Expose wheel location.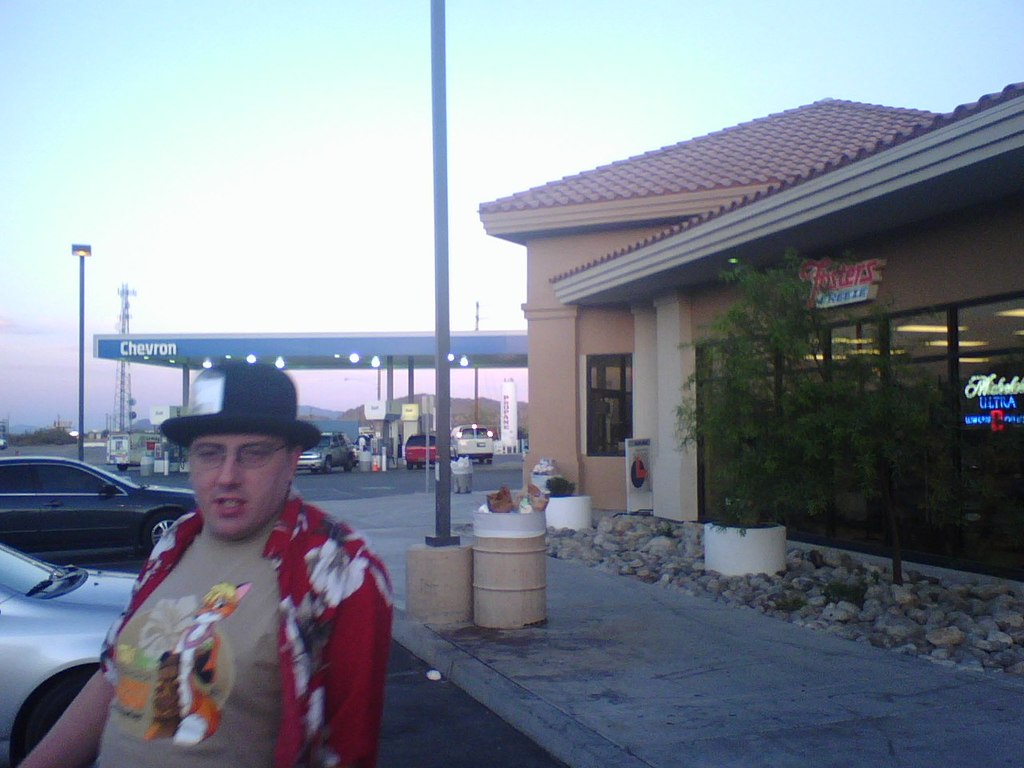
Exposed at <bbox>478, 458, 490, 462</bbox>.
